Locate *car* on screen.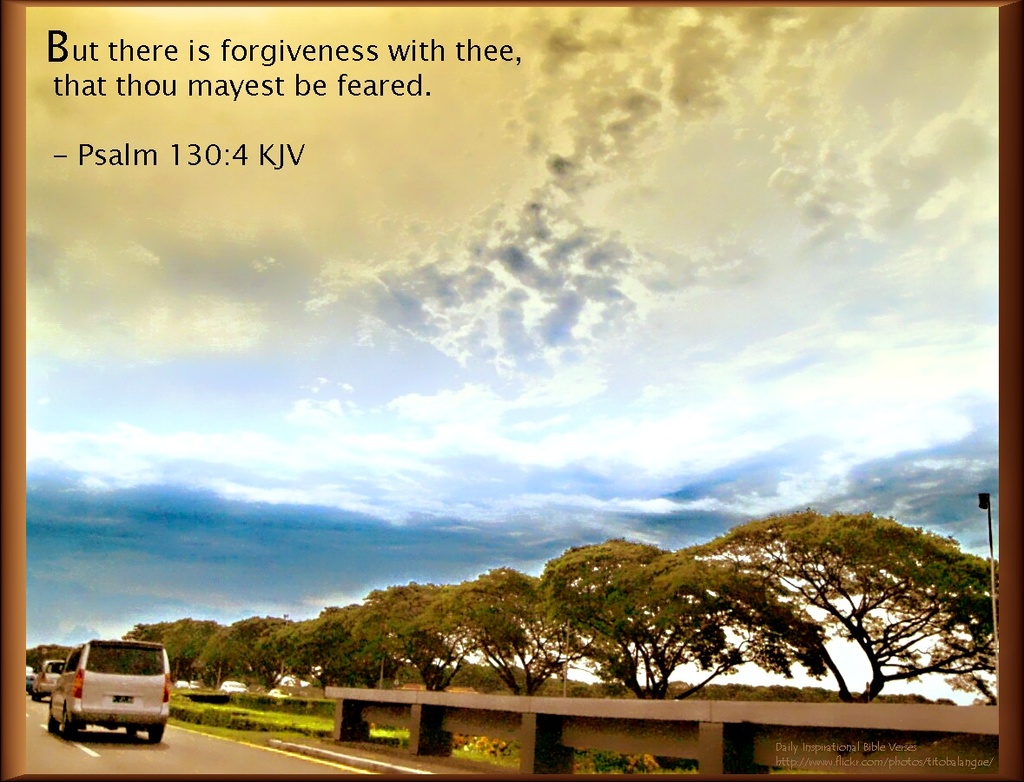
On screen at select_region(47, 640, 170, 747).
